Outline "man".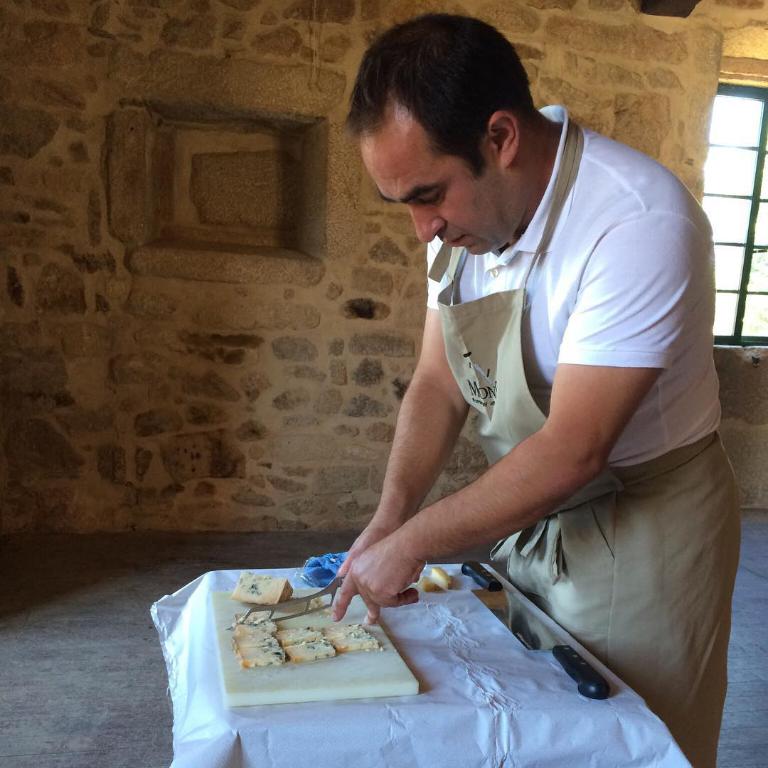
Outline: <box>319,0,735,767</box>.
